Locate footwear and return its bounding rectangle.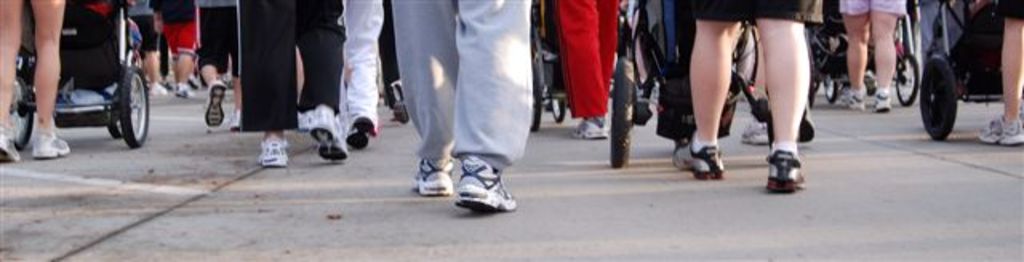
[762, 144, 808, 195].
